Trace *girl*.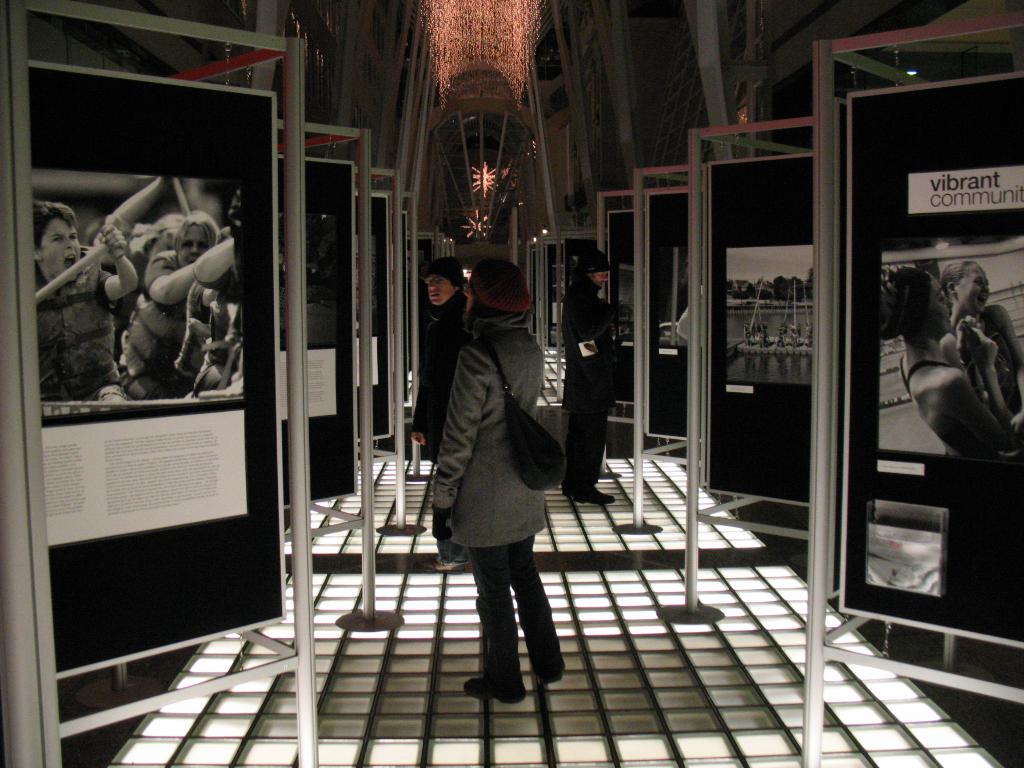
Traced to left=944, top=258, right=1023, bottom=431.
